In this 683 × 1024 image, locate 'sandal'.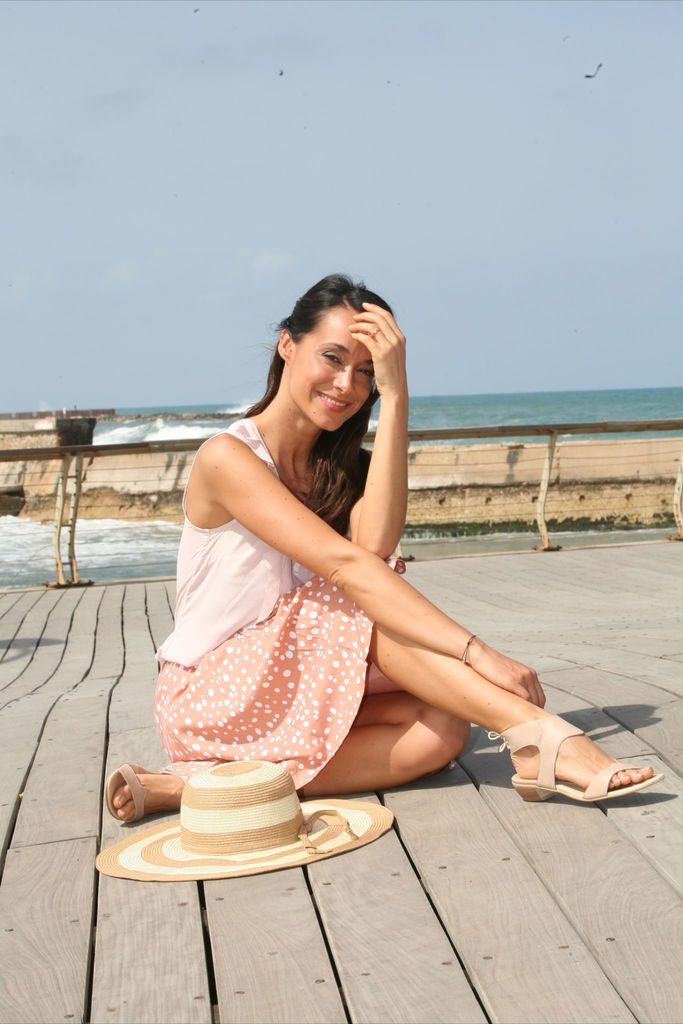
Bounding box: (512, 705, 670, 812).
